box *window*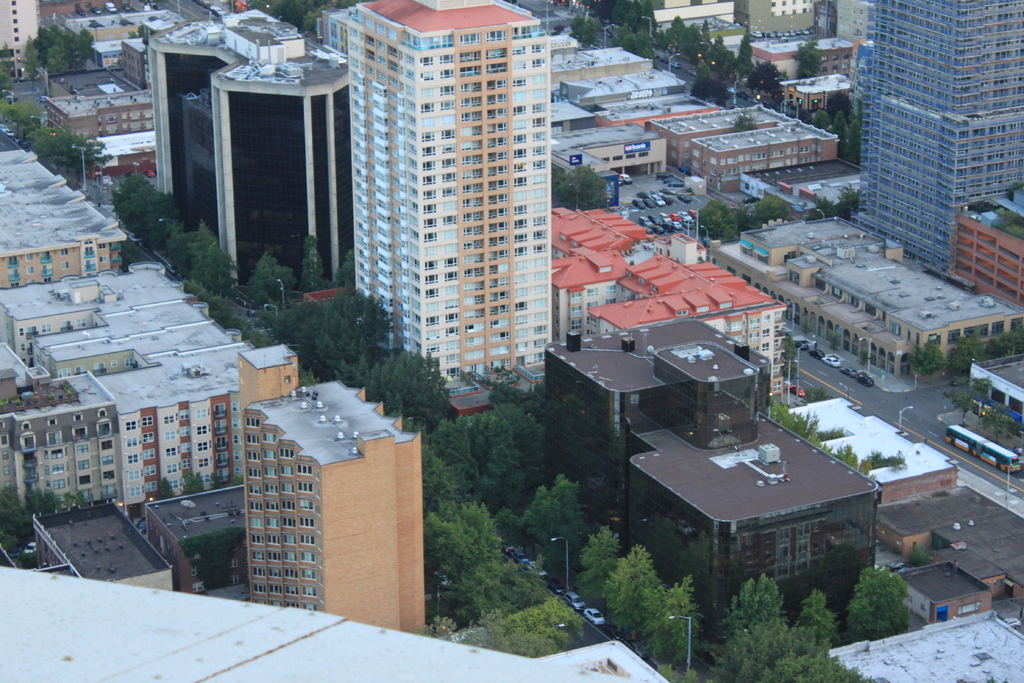
rect(532, 44, 545, 53)
